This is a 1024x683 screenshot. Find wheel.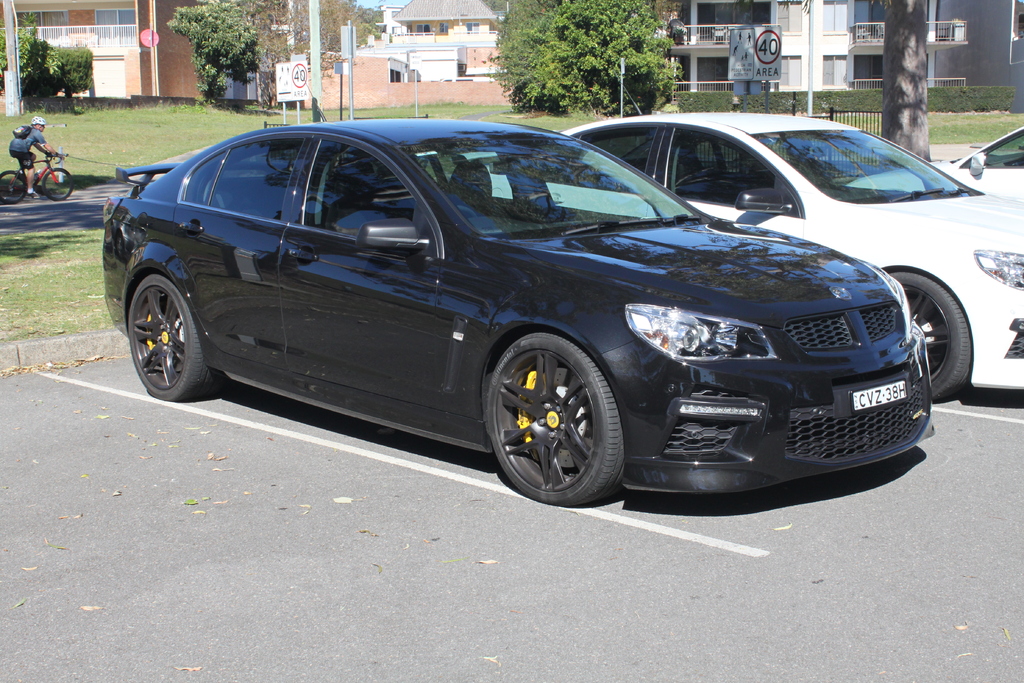
Bounding box: box=[0, 170, 28, 203].
